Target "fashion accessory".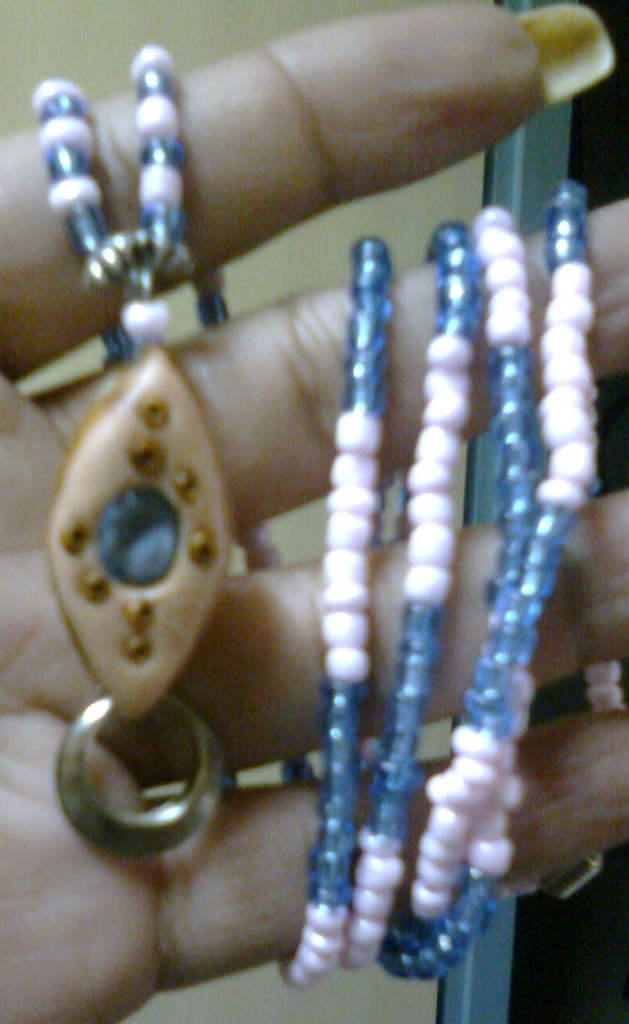
Target region: bbox(44, 46, 608, 984).
